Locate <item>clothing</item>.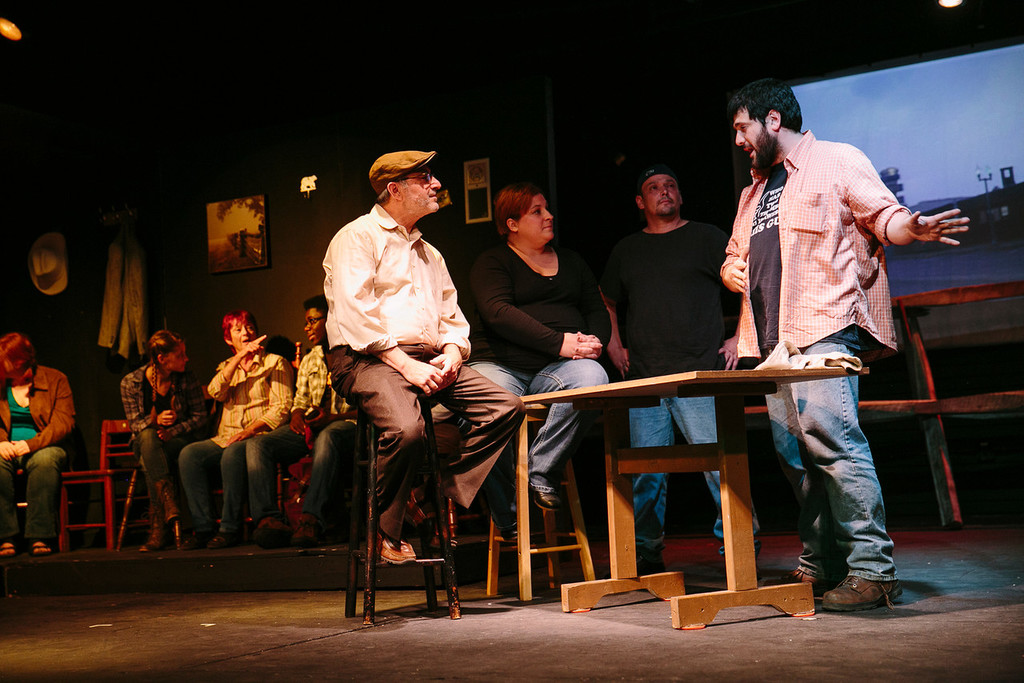
Bounding box: 0/365/80/542.
